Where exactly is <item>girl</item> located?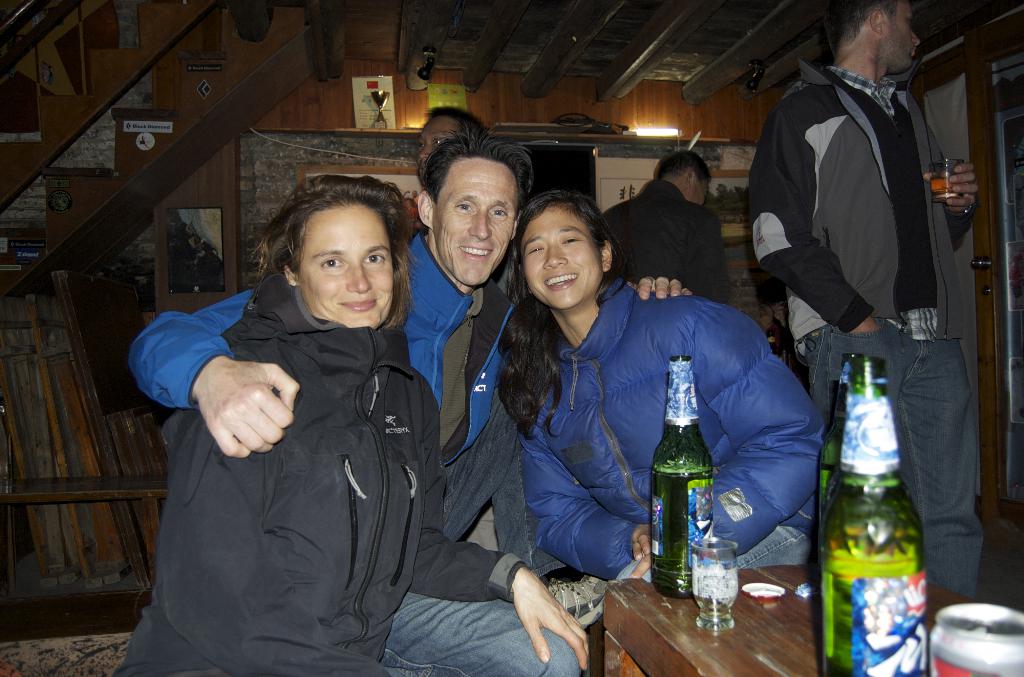
Its bounding box is region(524, 179, 886, 578).
